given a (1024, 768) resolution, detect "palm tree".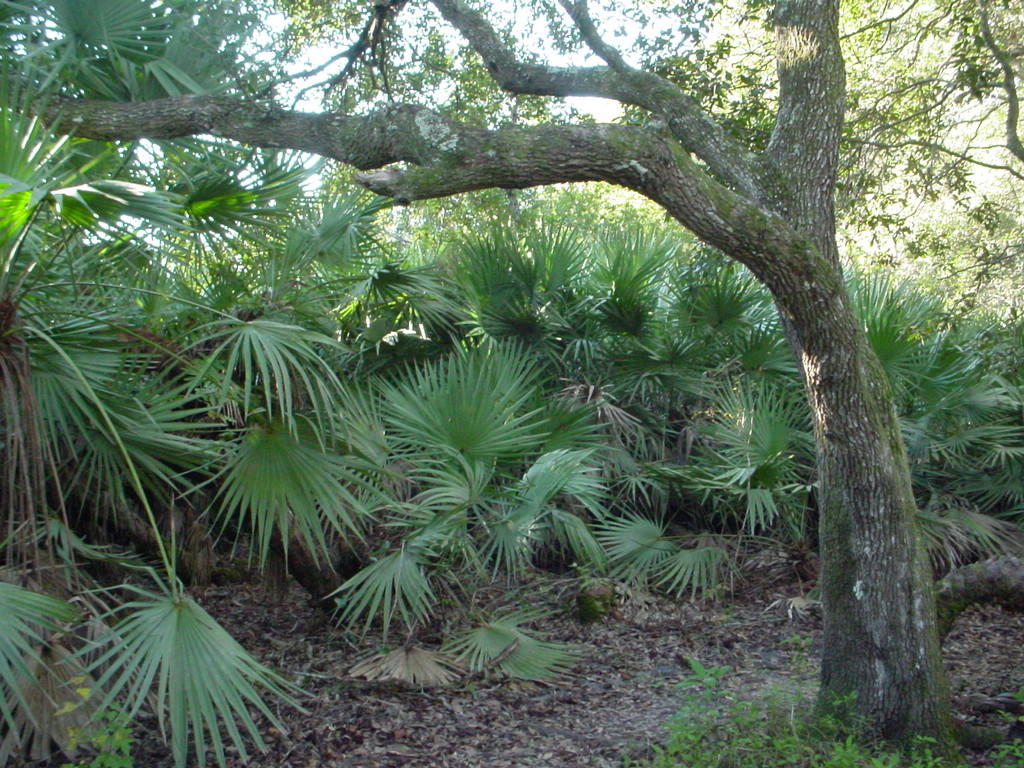
Rect(42, 582, 263, 767).
